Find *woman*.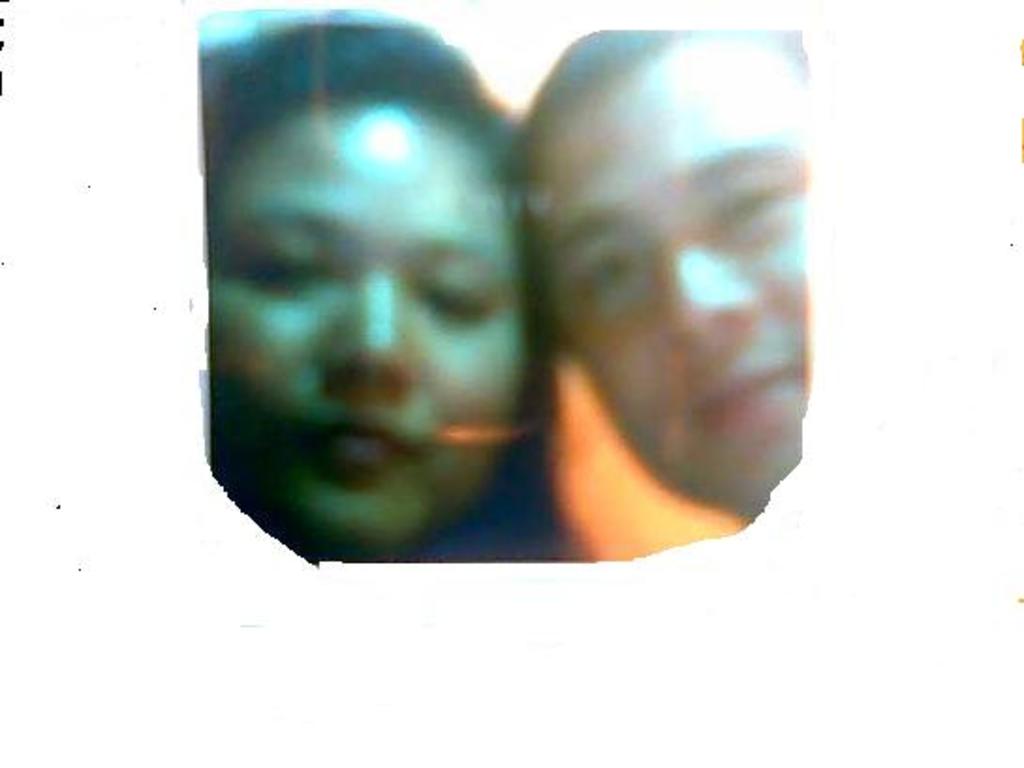
<region>182, 0, 597, 593</region>.
